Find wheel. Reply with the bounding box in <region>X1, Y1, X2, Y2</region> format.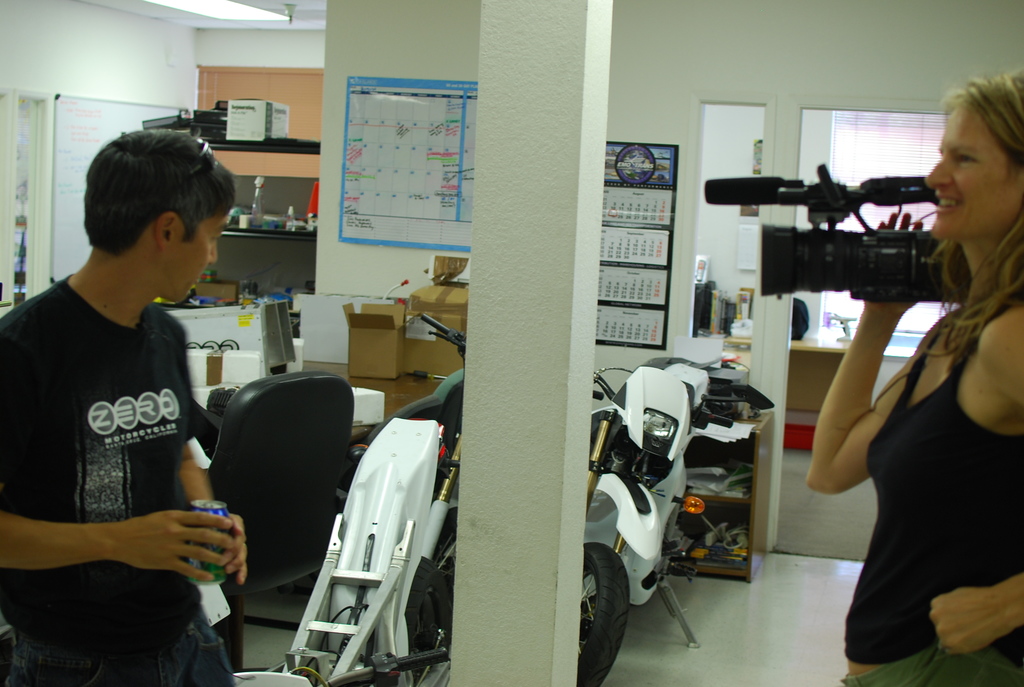
<region>580, 546, 637, 675</region>.
